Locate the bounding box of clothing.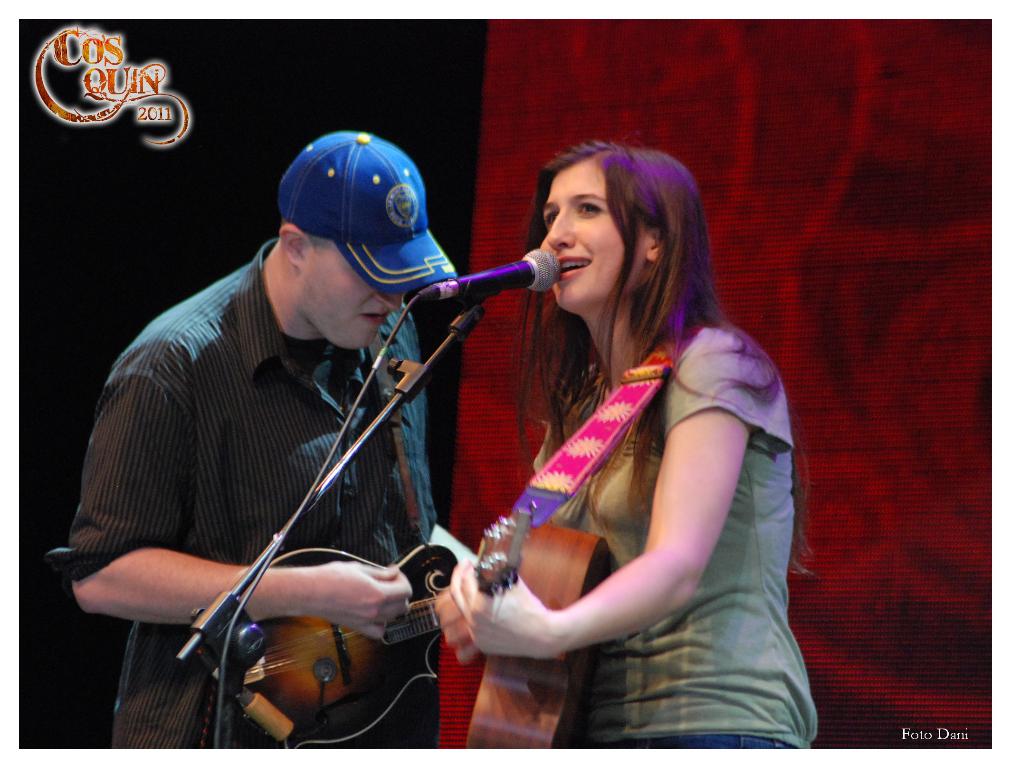
Bounding box: Rect(535, 319, 819, 767).
